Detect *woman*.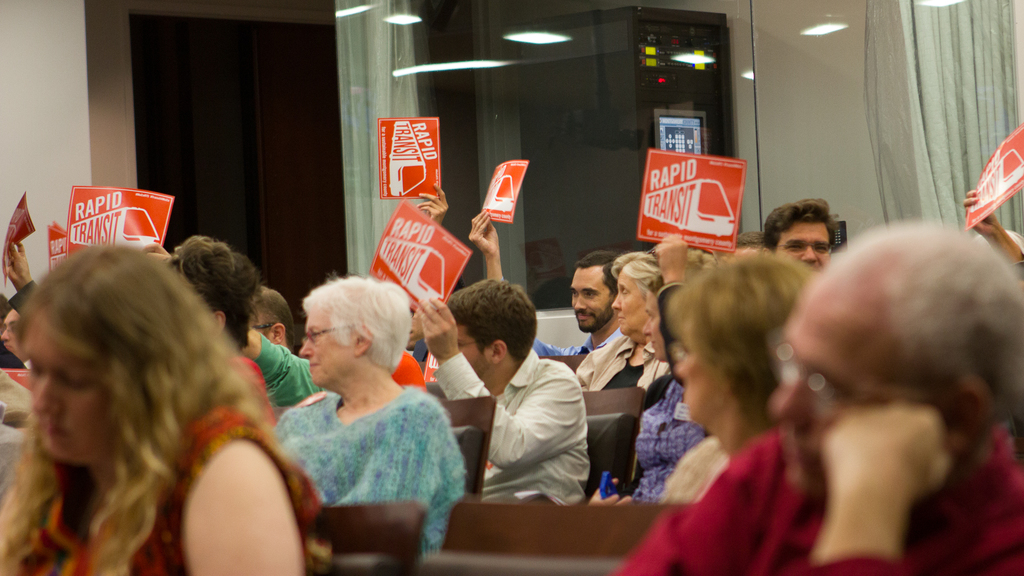
Detected at x1=649, y1=256, x2=824, y2=496.
